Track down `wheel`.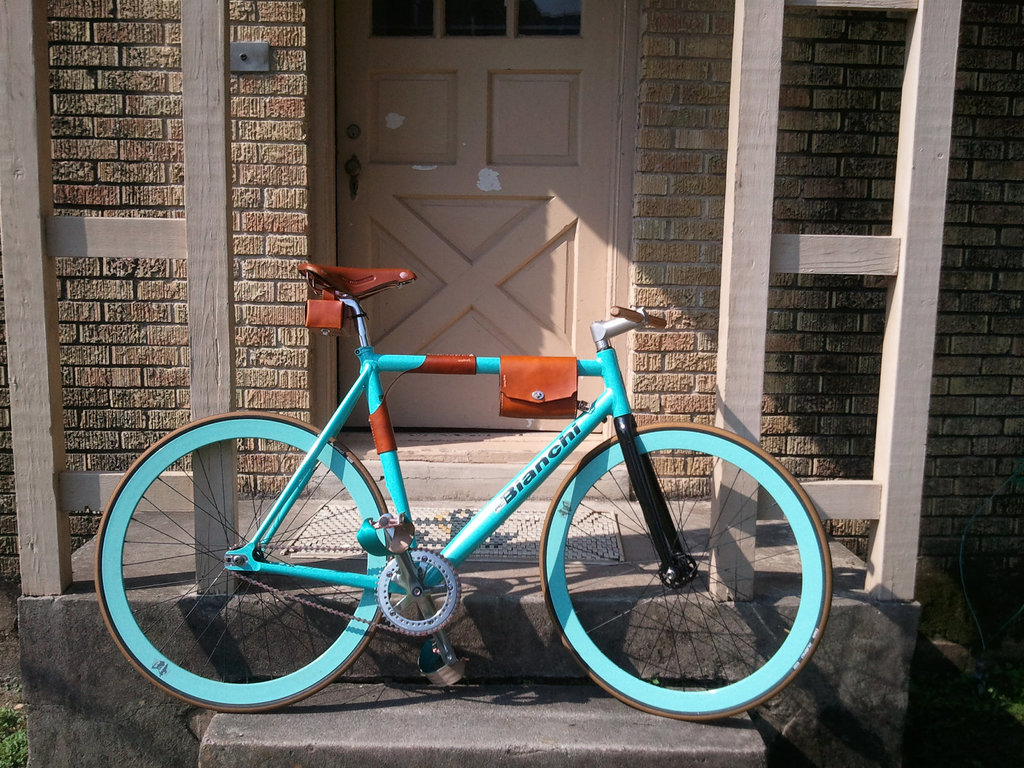
Tracked to l=526, t=423, r=815, b=717.
